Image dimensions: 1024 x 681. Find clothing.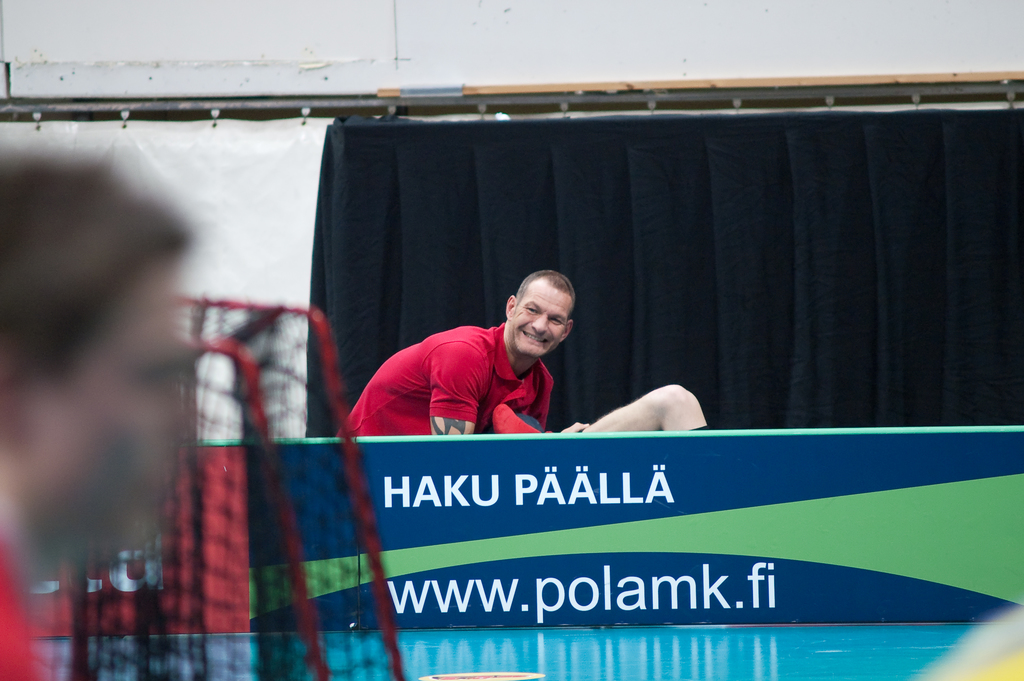
pyautogui.locateOnScreen(0, 523, 72, 680).
